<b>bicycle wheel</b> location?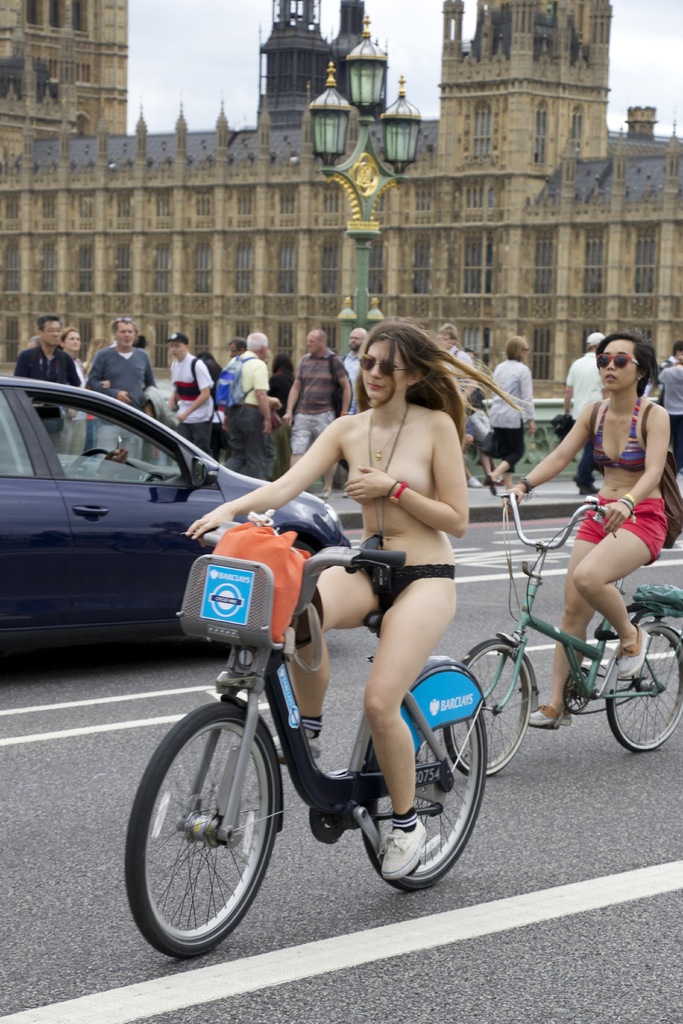
{"left": 359, "top": 653, "right": 485, "bottom": 890}
